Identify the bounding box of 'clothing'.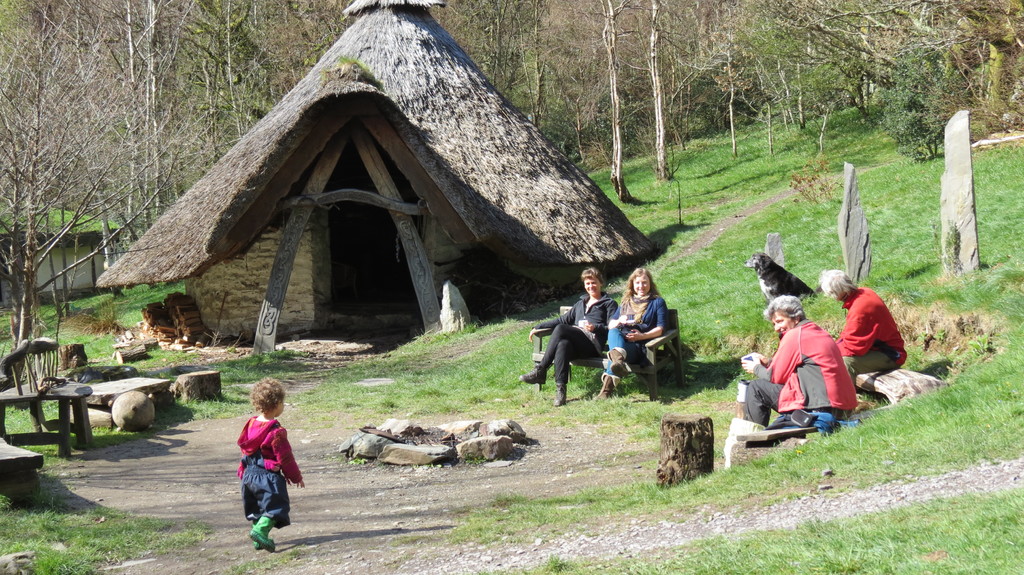
<bbox>836, 287, 903, 378</bbox>.
